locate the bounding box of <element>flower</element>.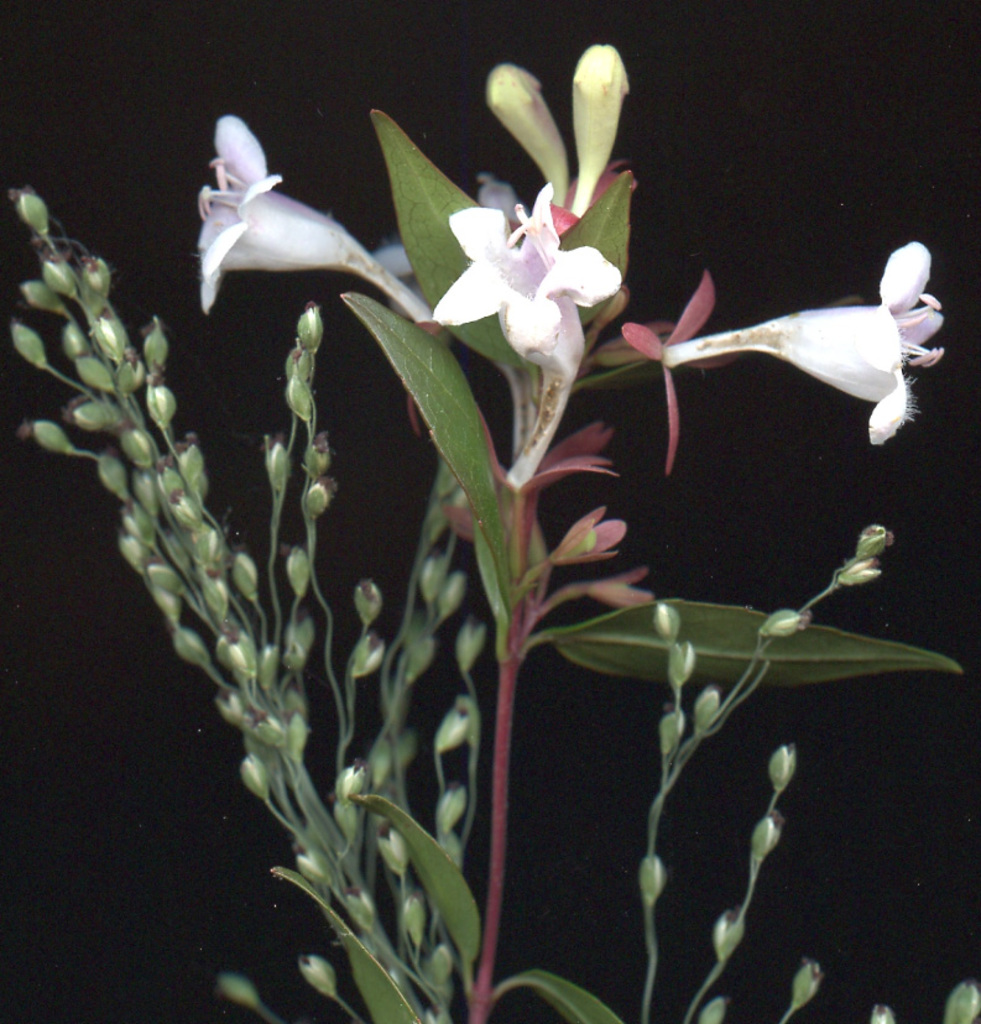
Bounding box: BBox(193, 109, 439, 325).
